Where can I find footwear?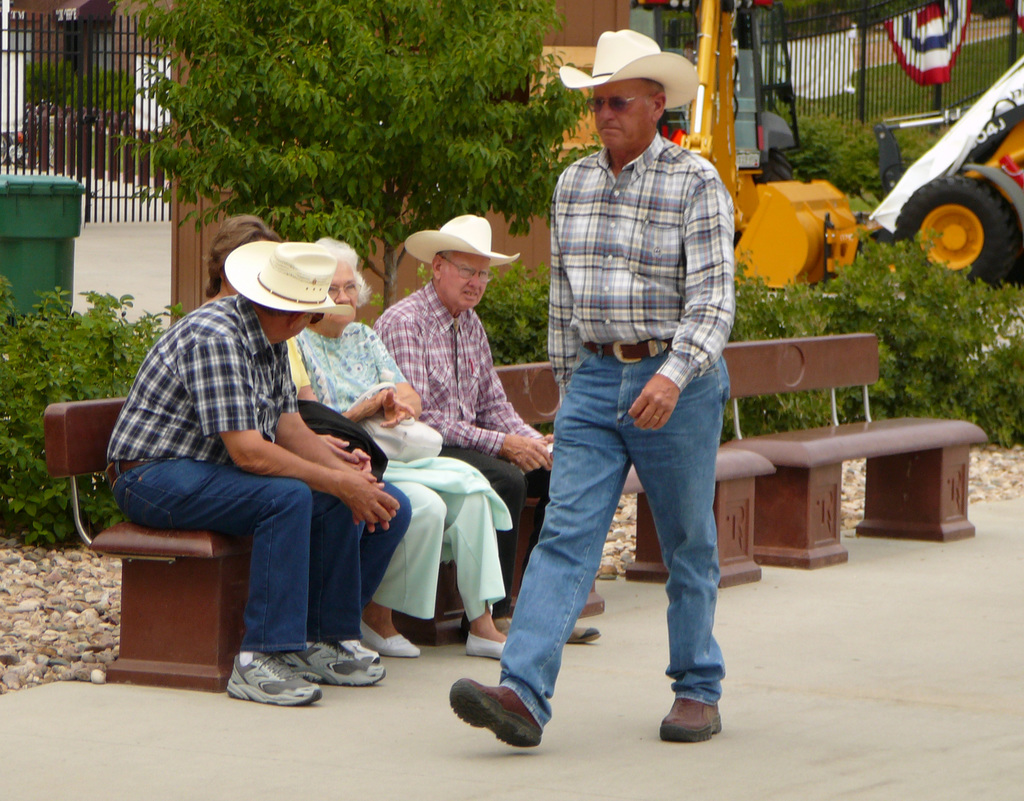
You can find it at <region>568, 626, 600, 645</region>.
